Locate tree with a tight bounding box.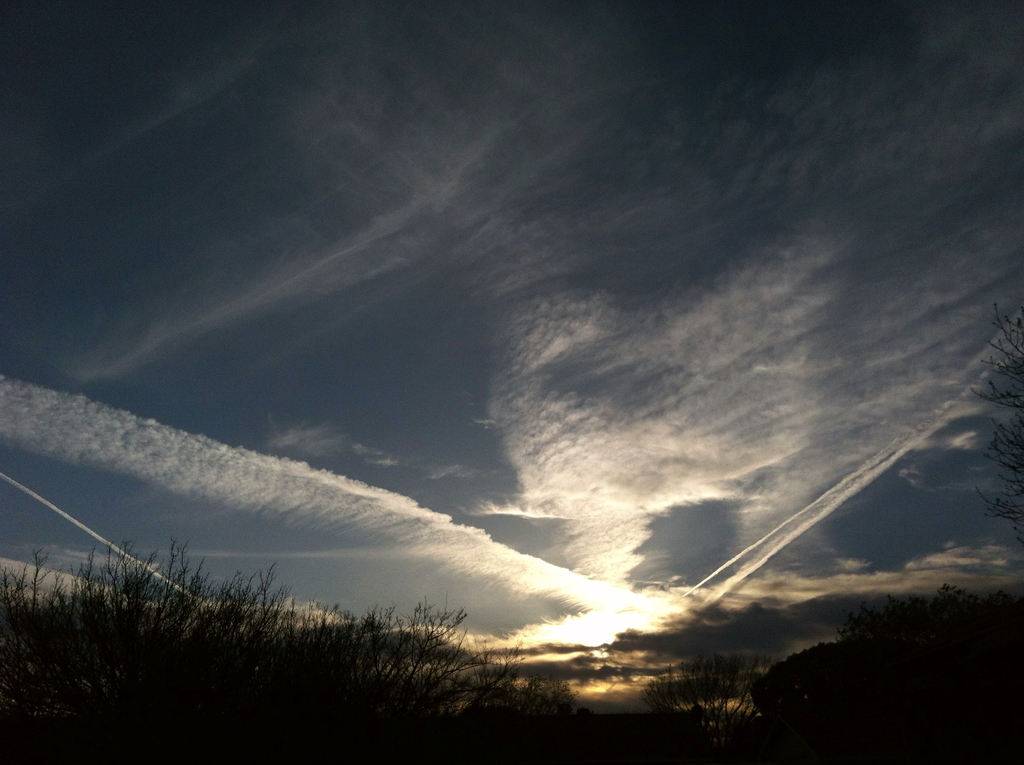
(972, 298, 1023, 527).
